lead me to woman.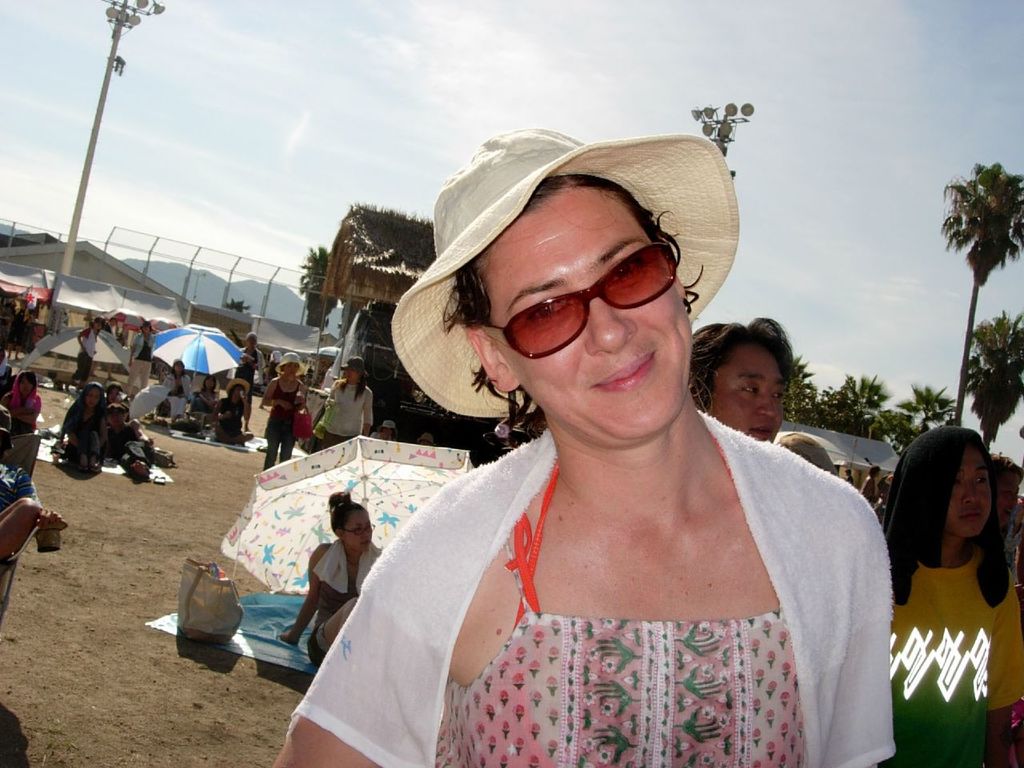
Lead to {"x1": 263, "y1": 354, "x2": 305, "y2": 473}.
